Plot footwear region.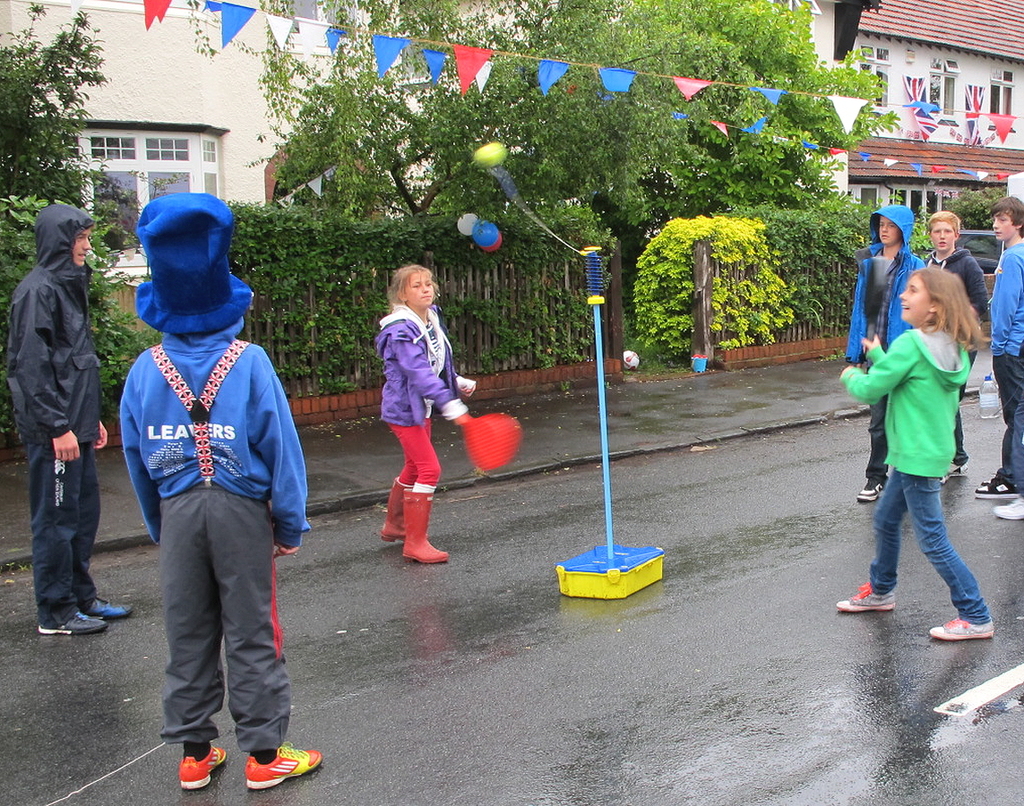
Plotted at region(399, 490, 450, 564).
